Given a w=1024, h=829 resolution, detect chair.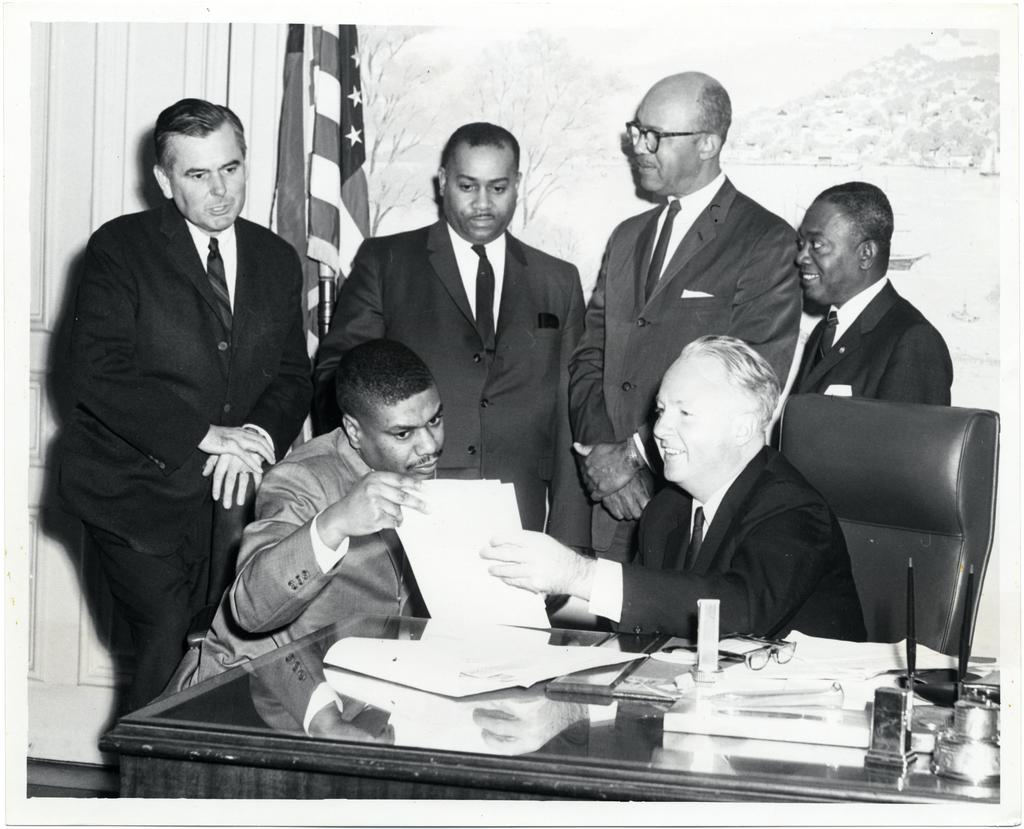
[774, 380, 1004, 673].
